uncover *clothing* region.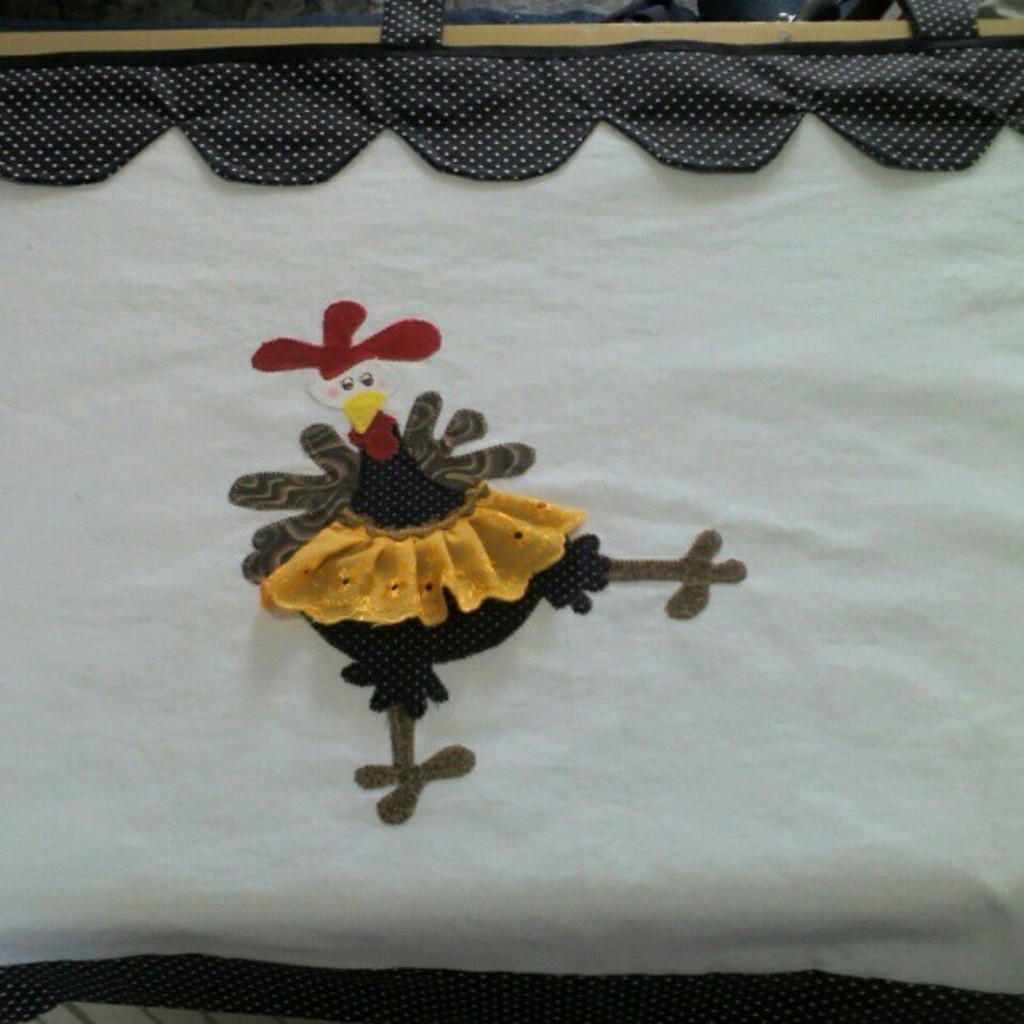
Uncovered: box=[219, 387, 609, 709].
